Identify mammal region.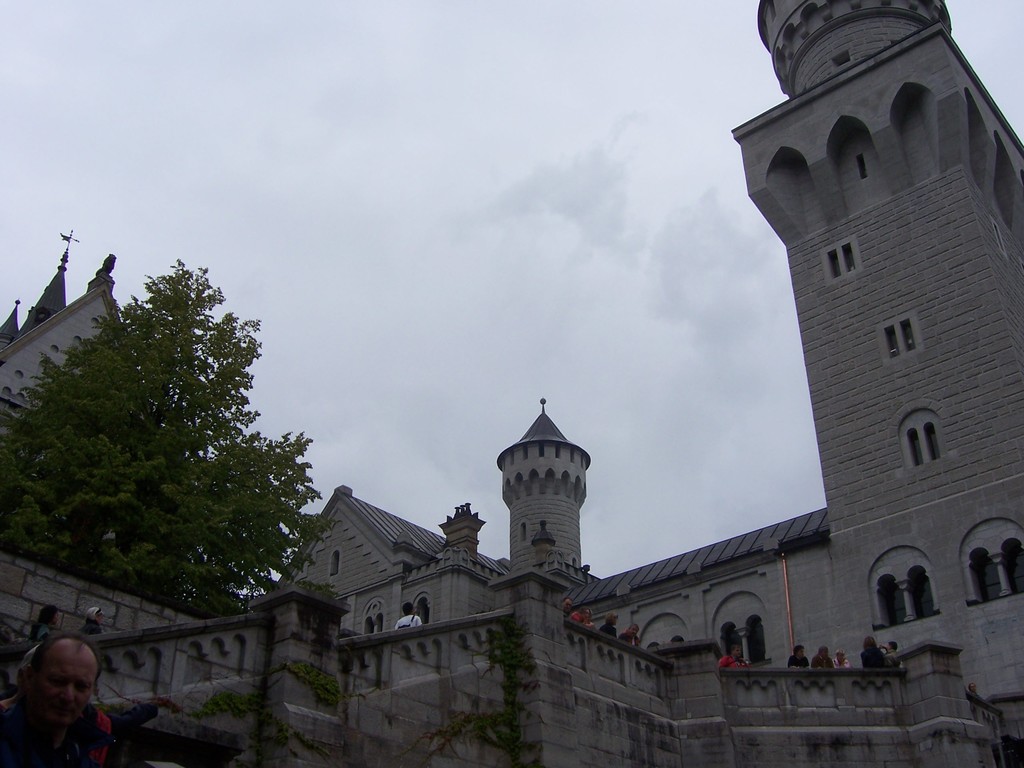
Region: [621, 623, 637, 646].
